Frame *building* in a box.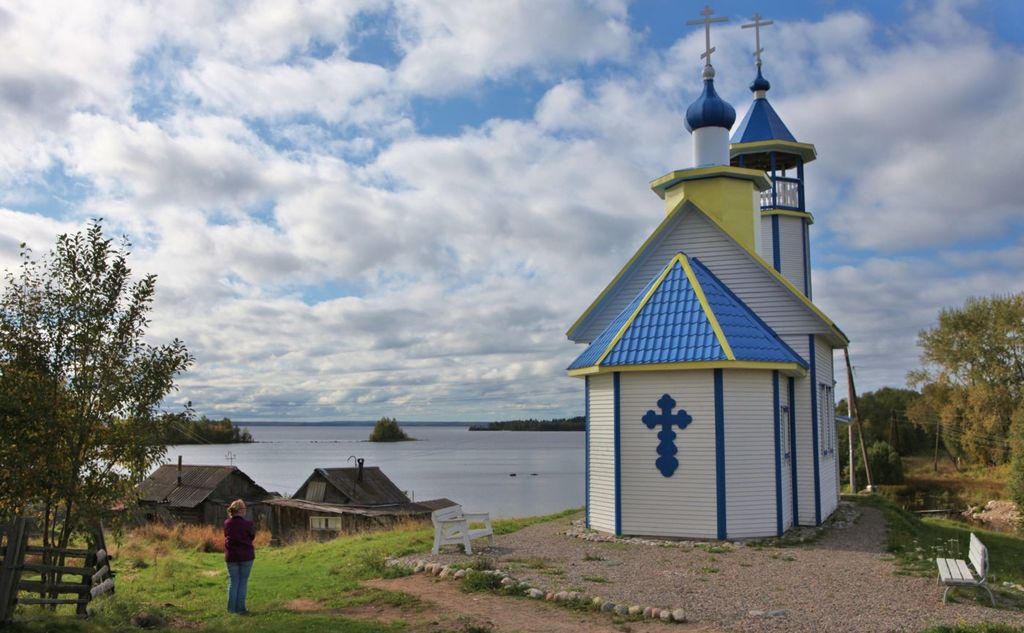
{"x1": 253, "y1": 471, "x2": 455, "y2": 542}.
